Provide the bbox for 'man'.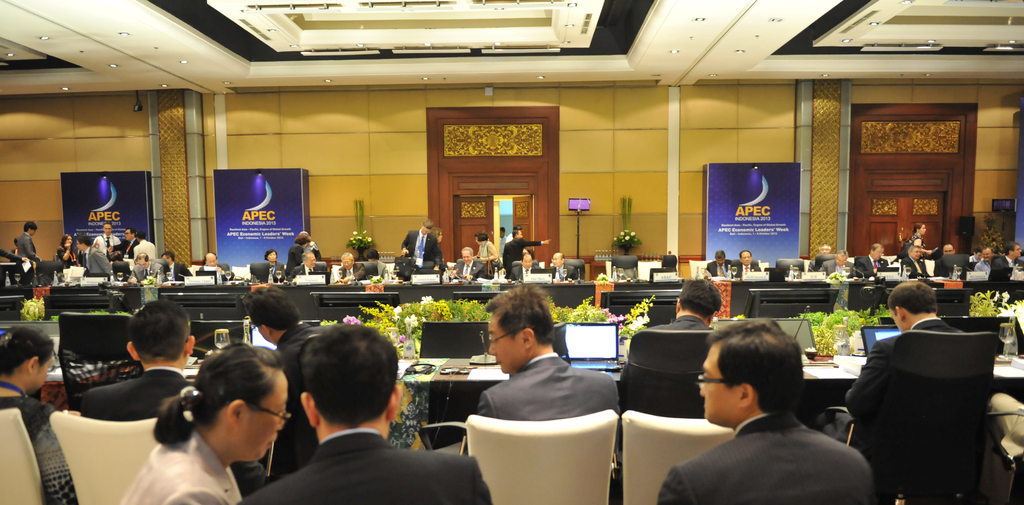
{"left": 248, "top": 283, "right": 335, "bottom": 473}.
